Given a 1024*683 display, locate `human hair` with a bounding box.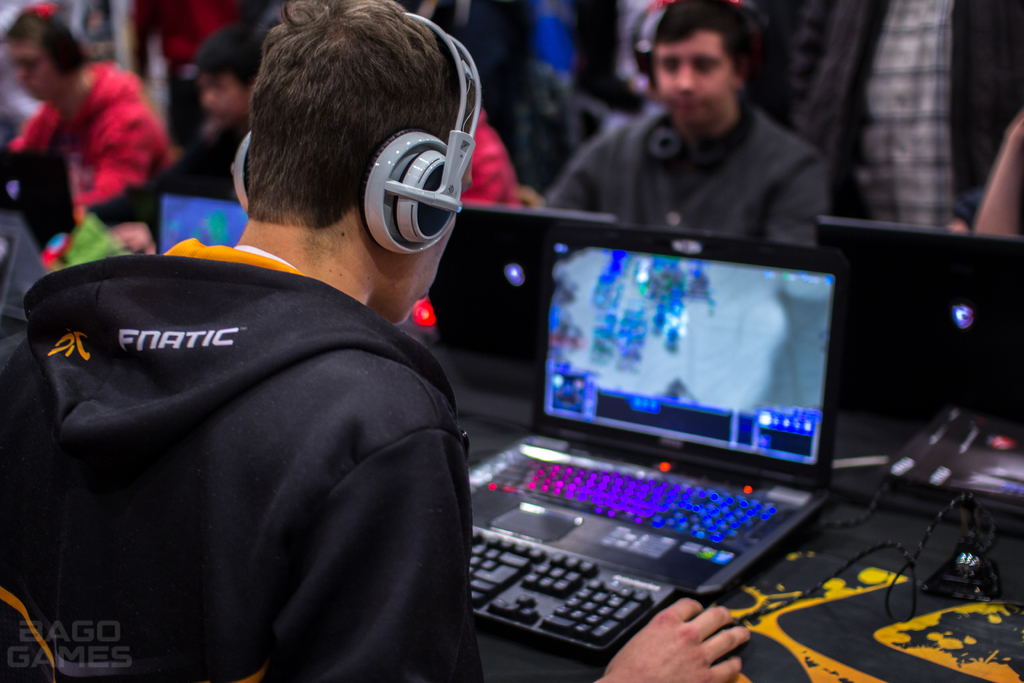
Located: l=246, t=3, r=468, b=276.
